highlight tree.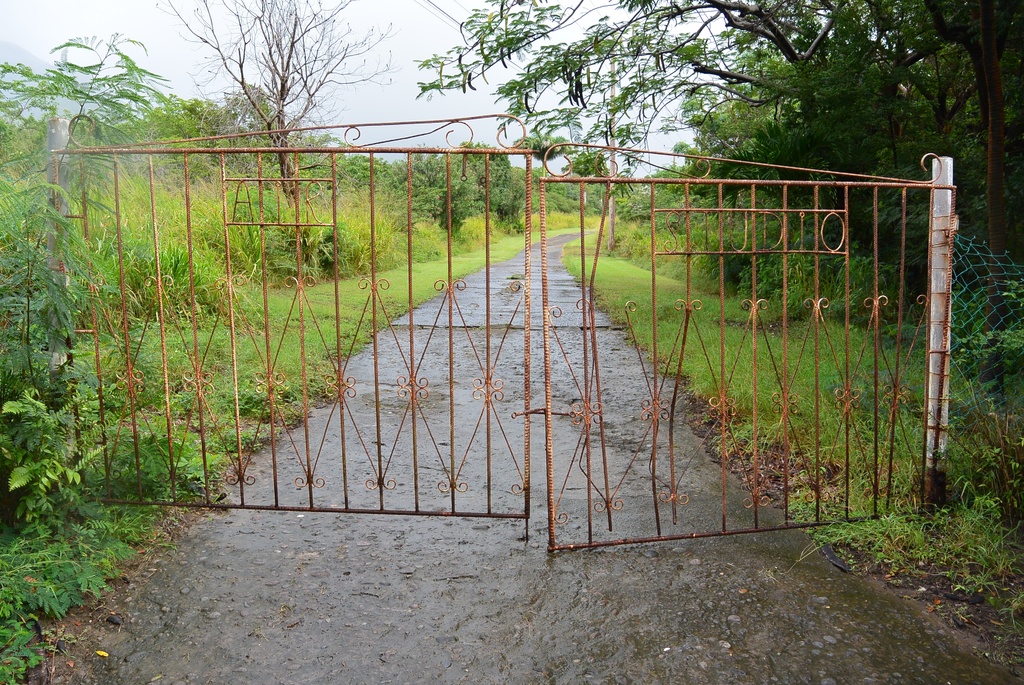
Highlighted region: bbox=[930, 0, 1023, 404].
